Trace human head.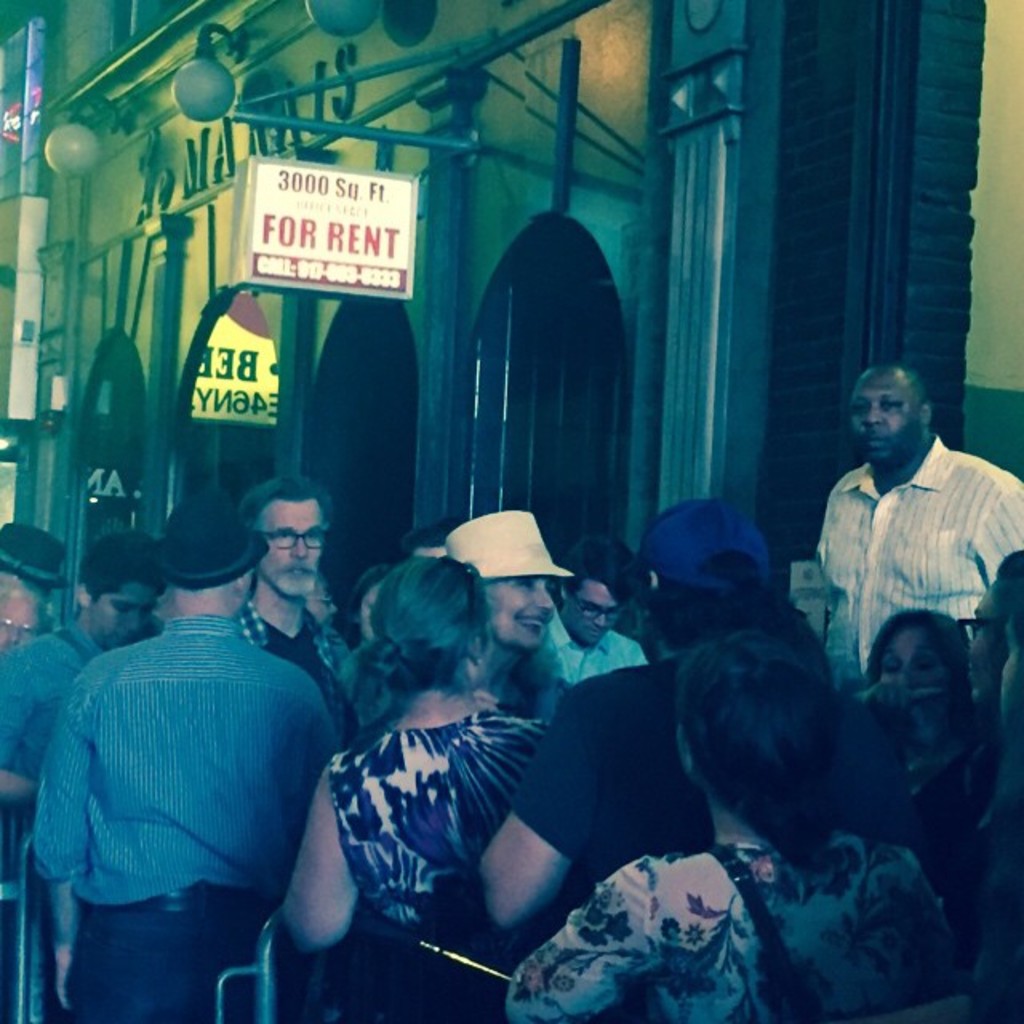
Traced to 675:632:842:842.
